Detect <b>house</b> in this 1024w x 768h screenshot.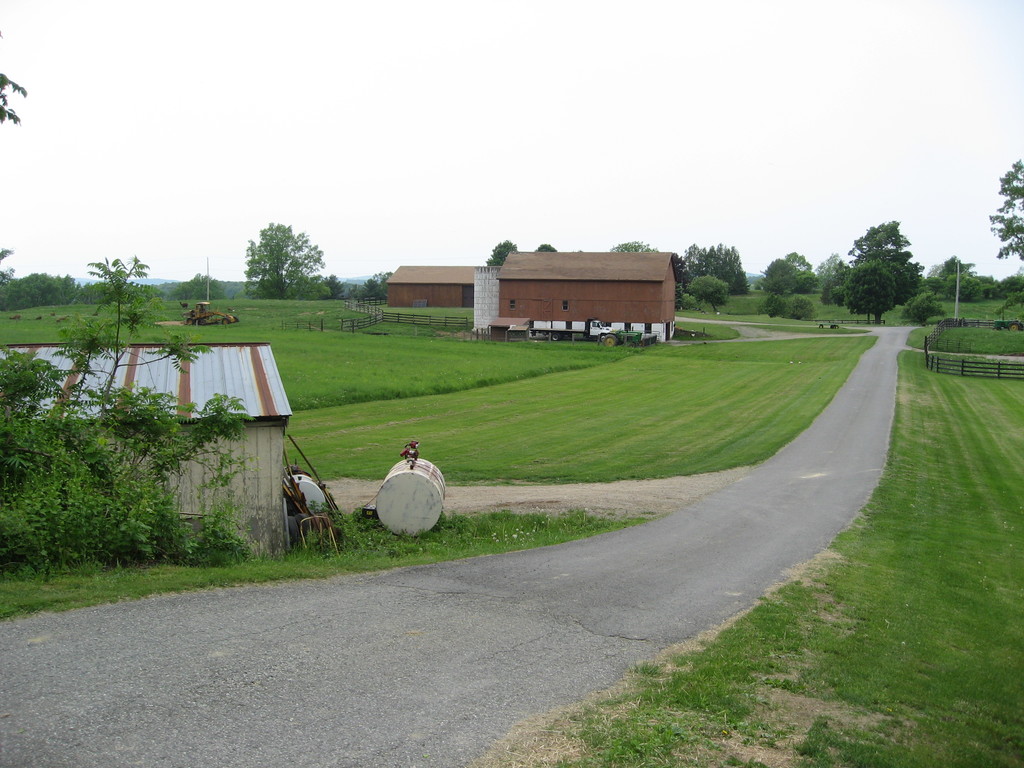
Detection: 386/262/488/310.
